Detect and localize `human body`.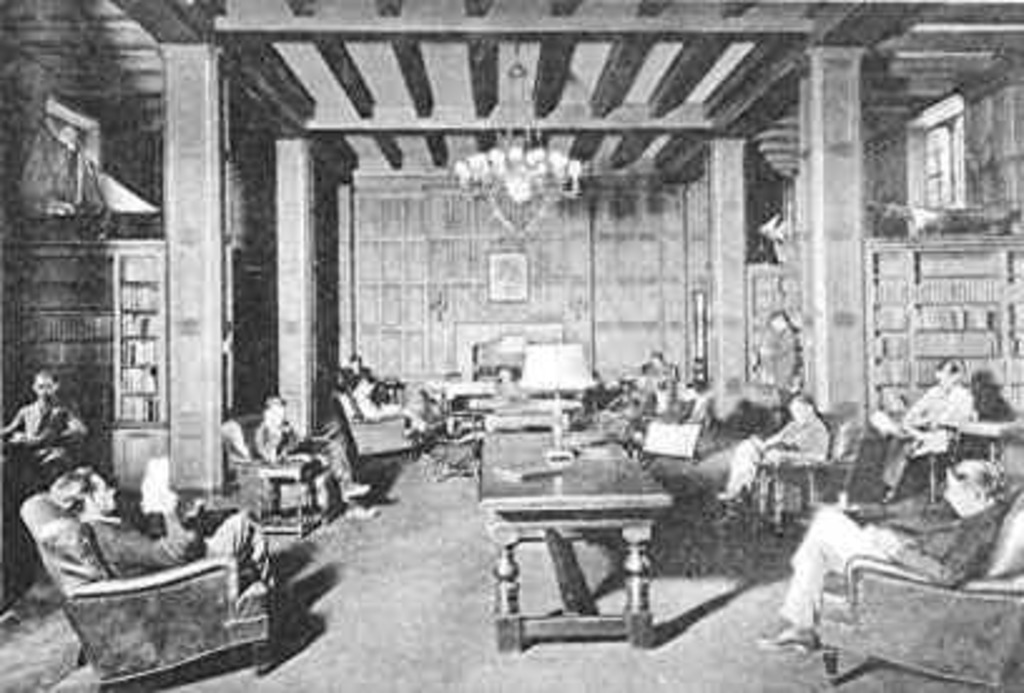
Localized at (x1=88, y1=487, x2=281, y2=598).
